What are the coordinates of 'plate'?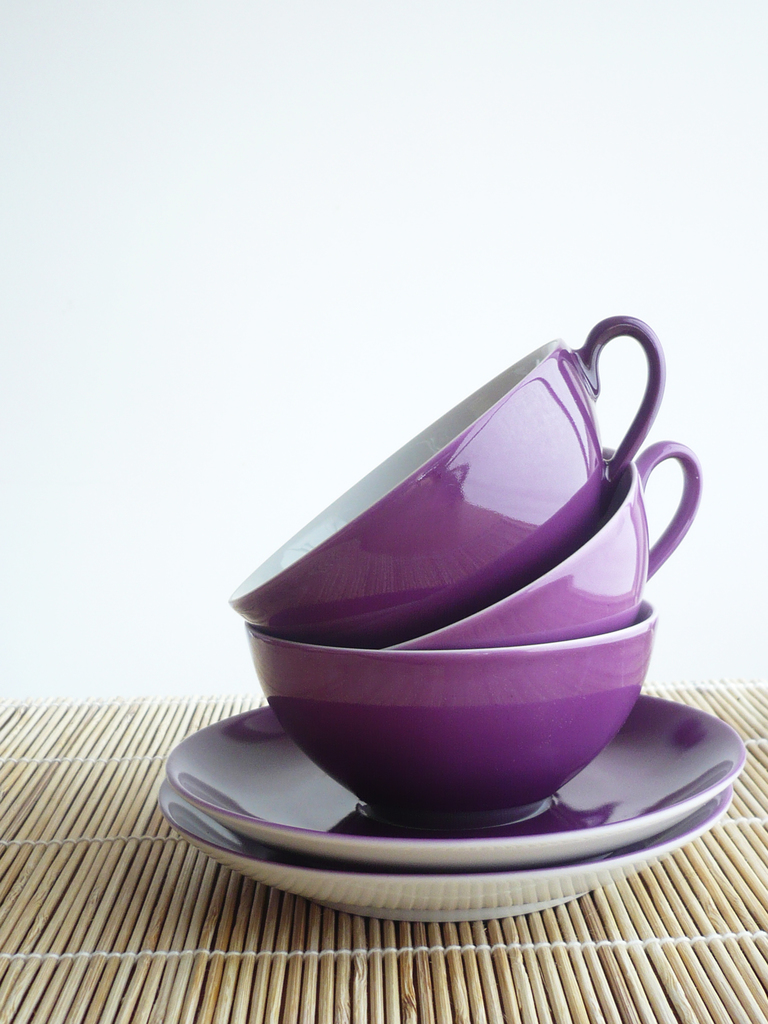
box(164, 695, 742, 874).
